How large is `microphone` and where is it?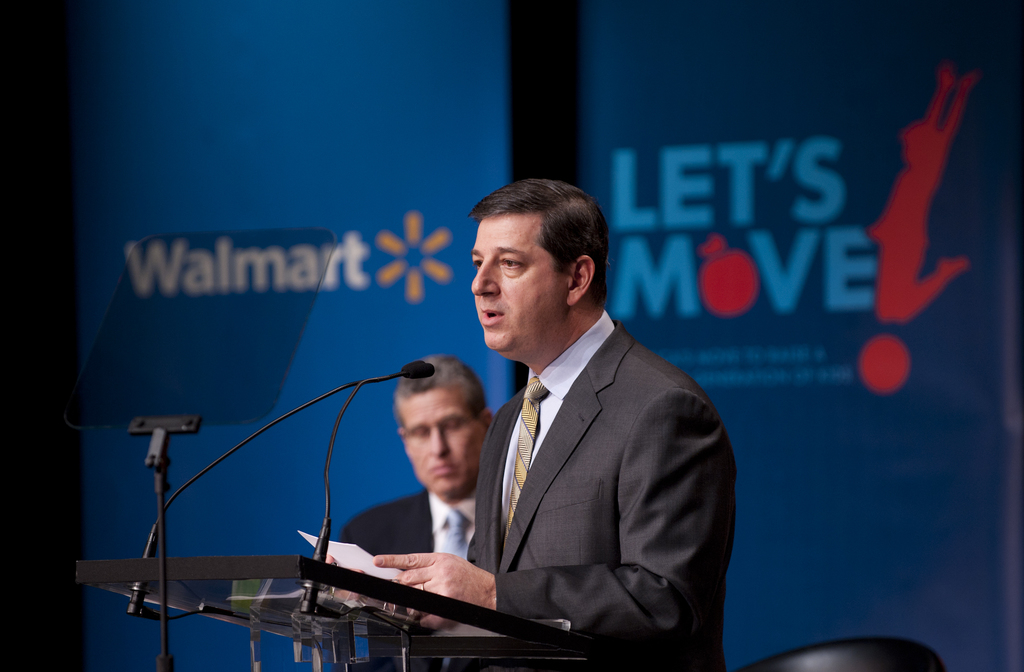
Bounding box: locate(312, 362, 435, 563).
